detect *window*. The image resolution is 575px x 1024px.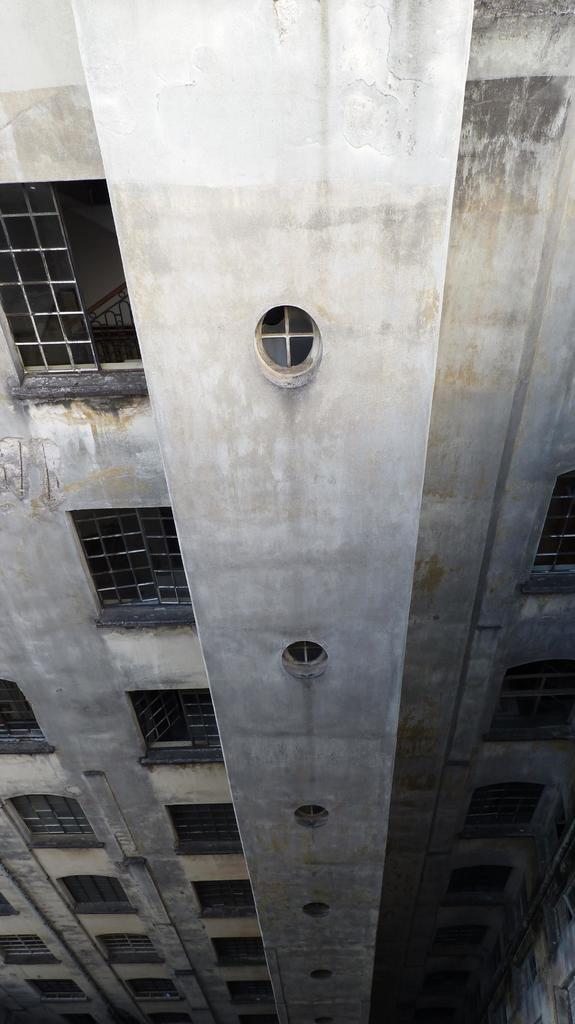
bbox=(103, 938, 164, 966).
